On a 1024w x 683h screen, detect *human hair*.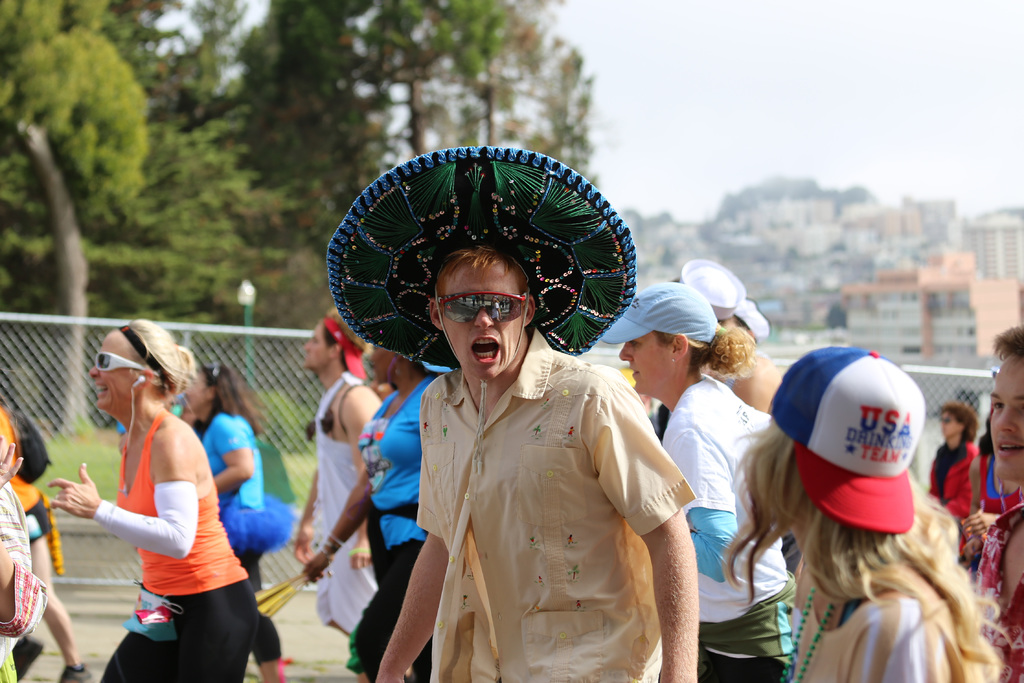
bbox=[653, 320, 759, 381].
